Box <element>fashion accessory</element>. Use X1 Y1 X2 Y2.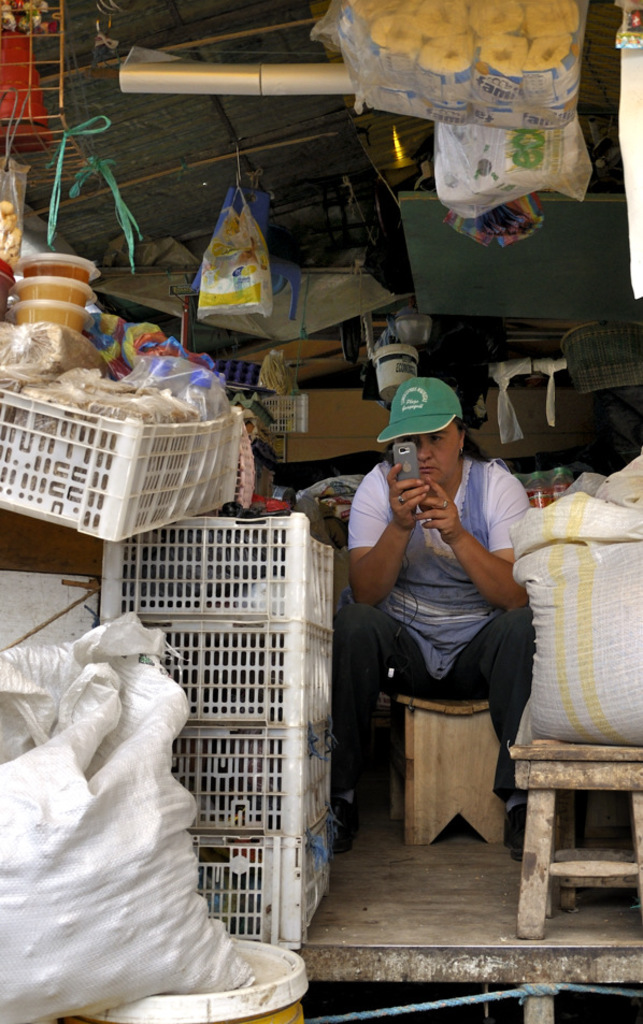
400 496 406 503.
